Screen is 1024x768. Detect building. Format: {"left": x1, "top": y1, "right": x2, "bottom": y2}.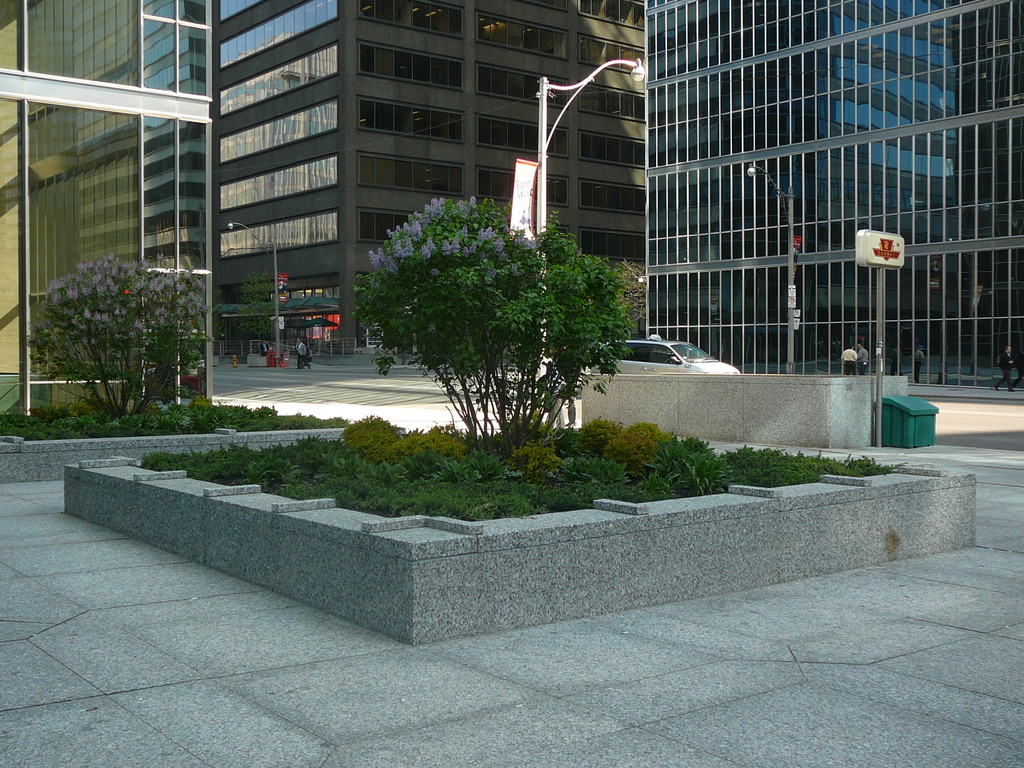
{"left": 215, "top": 0, "right": 646, "bottom": 357}.
